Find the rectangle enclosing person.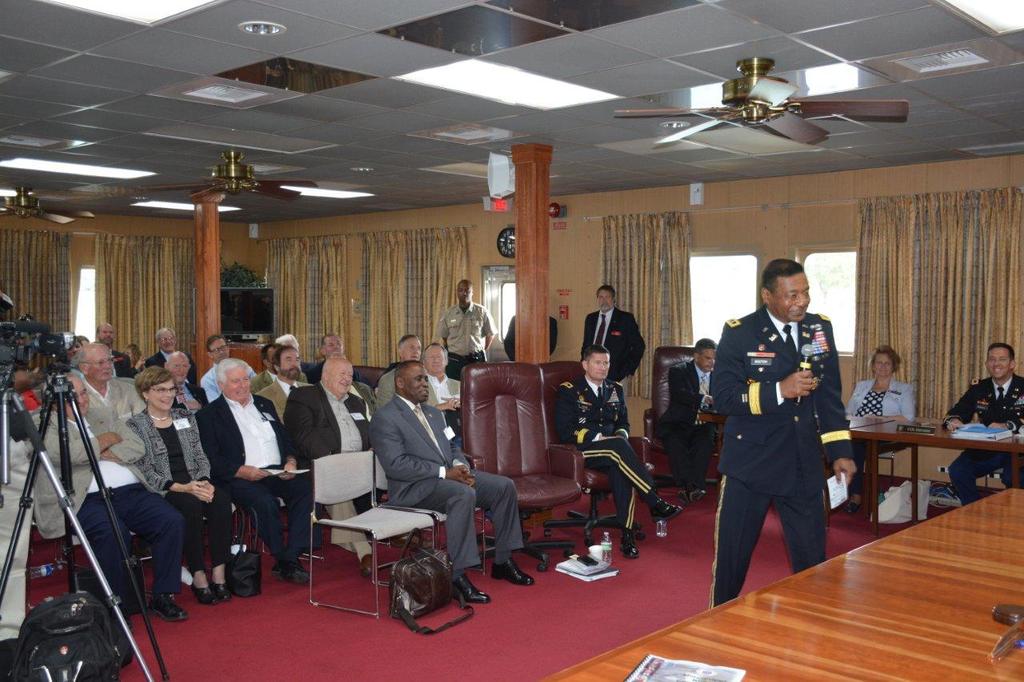
[850,349,914,415].
